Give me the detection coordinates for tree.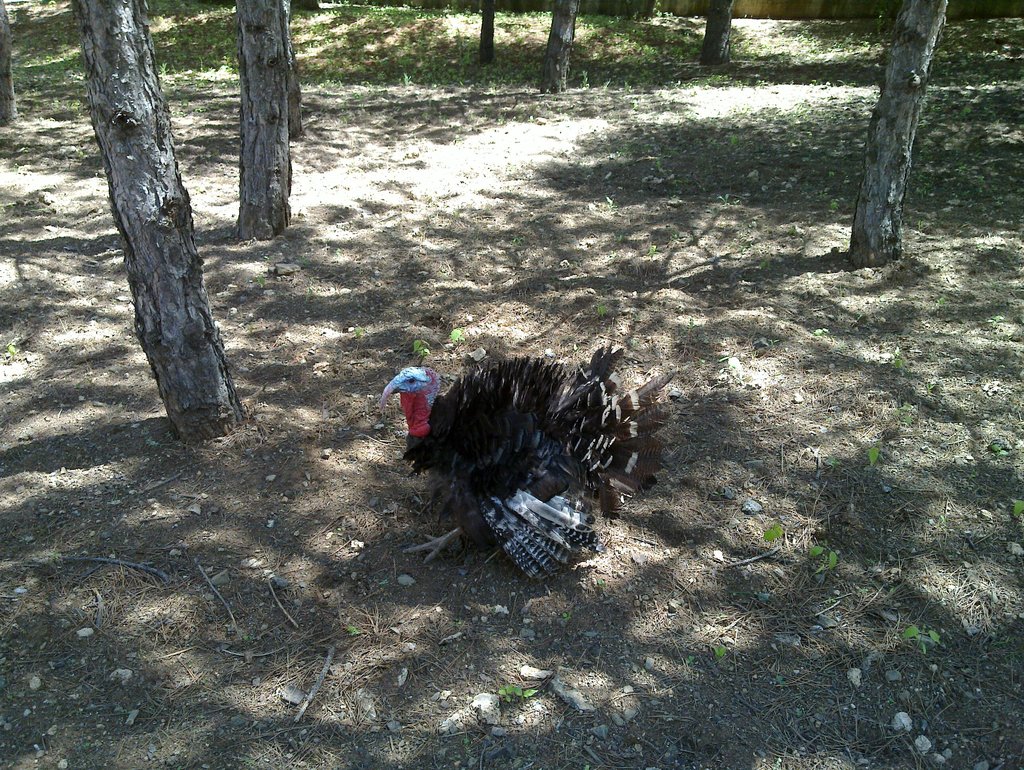
l=696, t=0, r=735, b=67.
